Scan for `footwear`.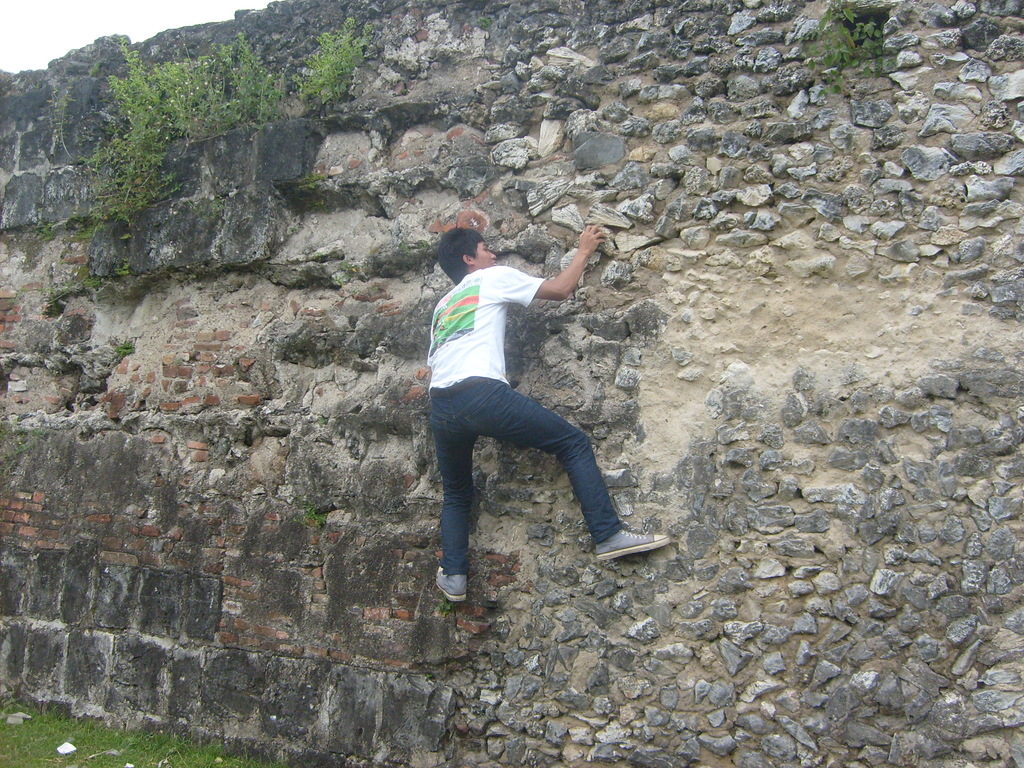
Scan result: [436, 560, 468, 602].
